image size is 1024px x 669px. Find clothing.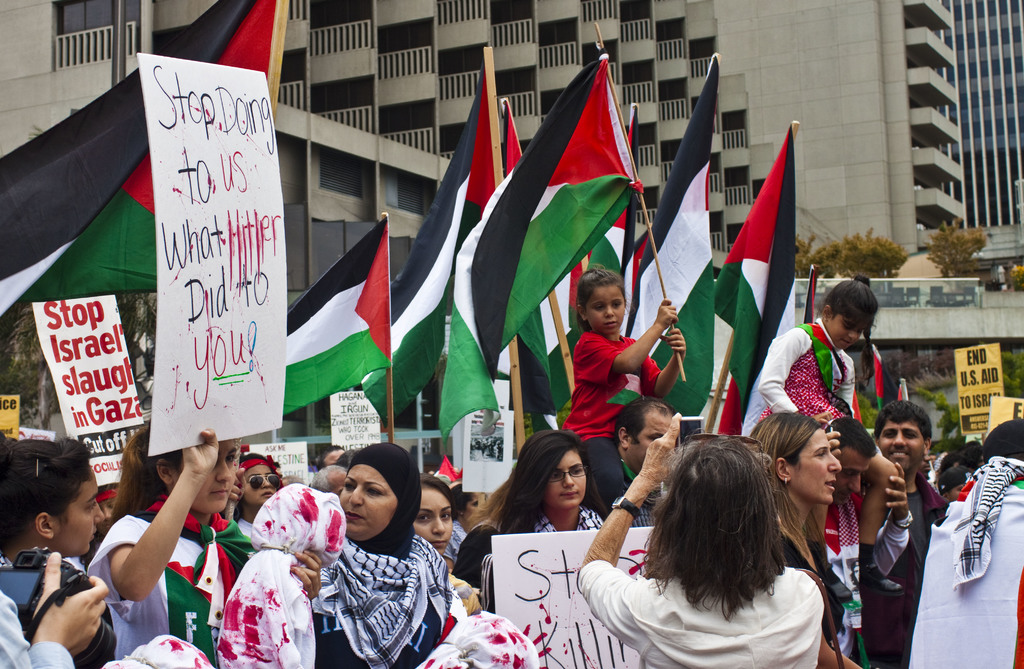
(x1=783, y1=497, x2=860, y2=668).
